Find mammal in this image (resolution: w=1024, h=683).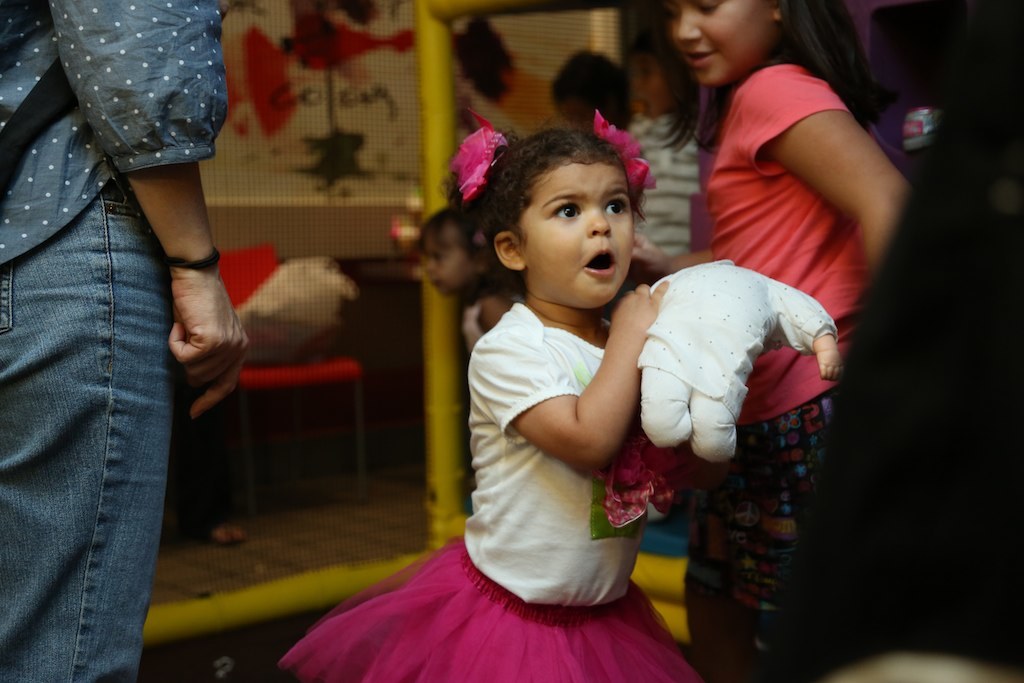
548 50 701 256.
